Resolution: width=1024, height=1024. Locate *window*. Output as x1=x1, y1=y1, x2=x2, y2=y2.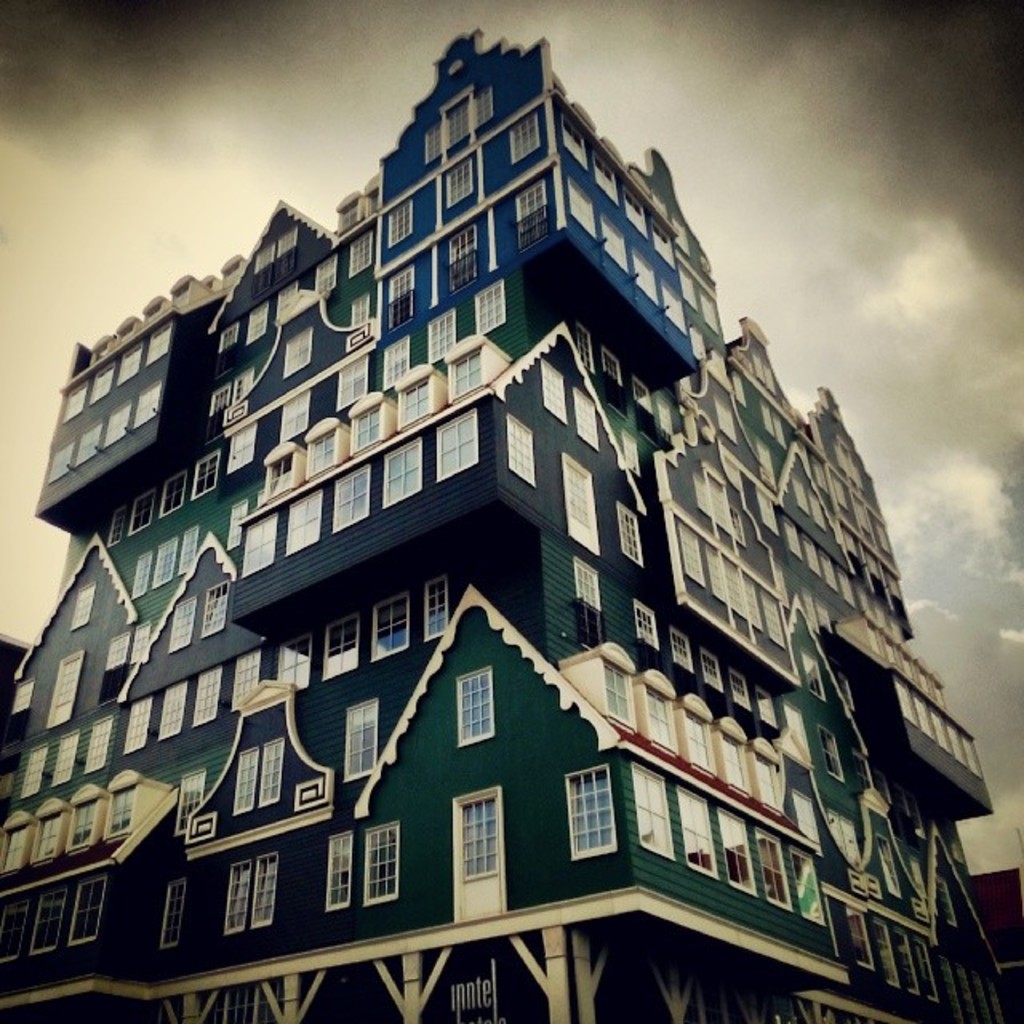
x1=675, y1=787, x2=718, y2=874.
